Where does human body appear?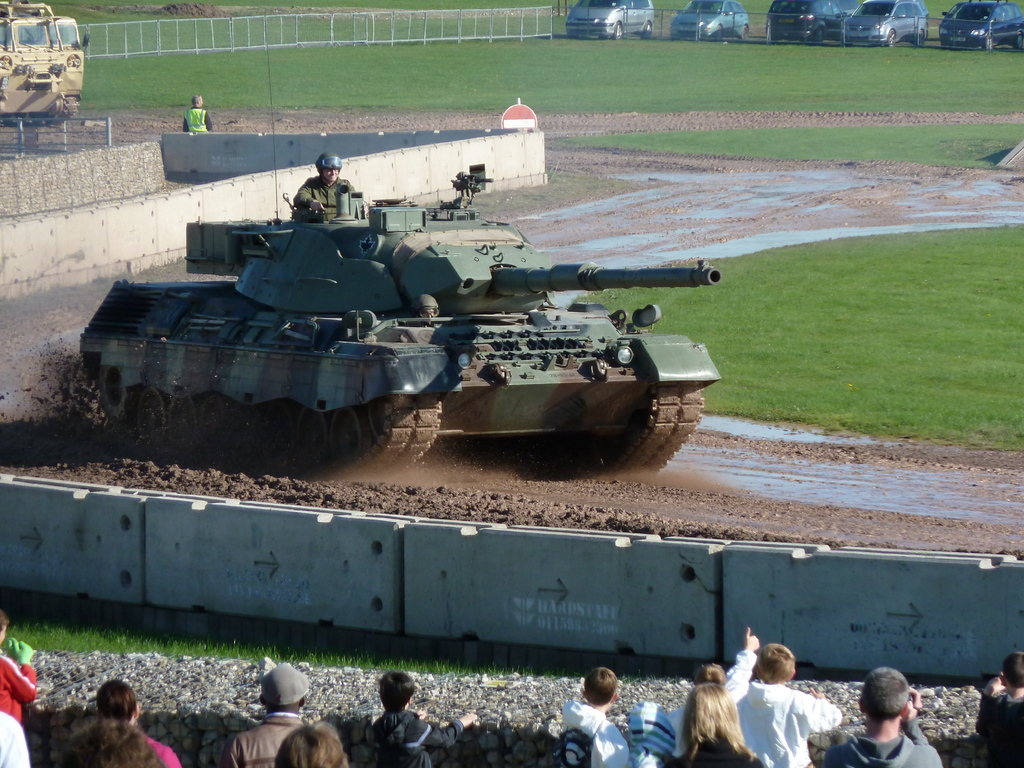
Appears at box=[181, 106, 212, 128].
